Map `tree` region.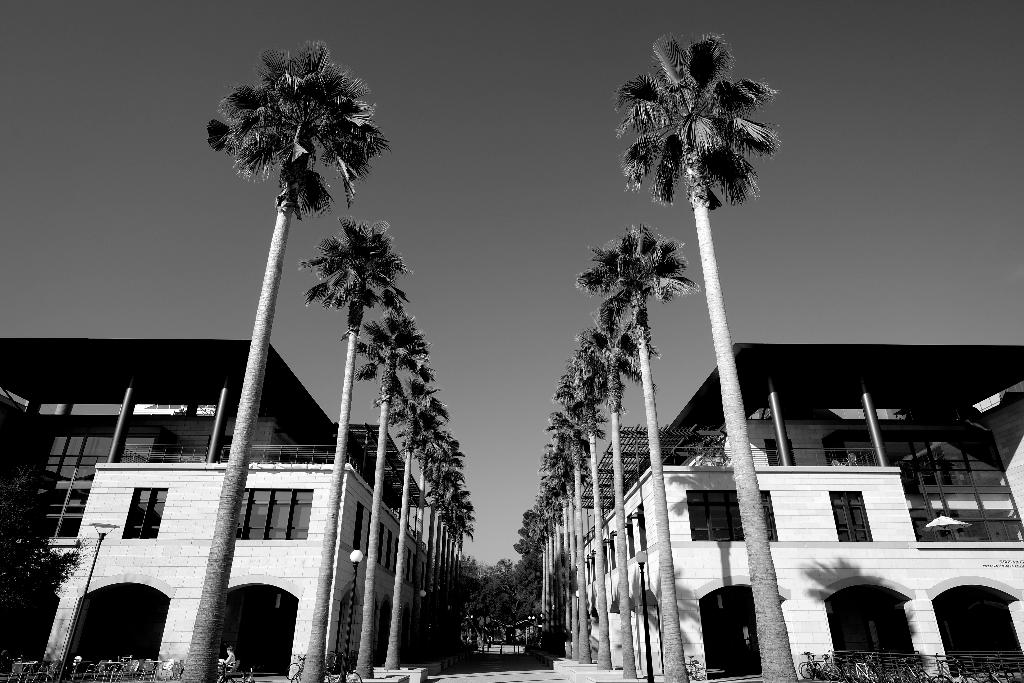
Mapped to detection(174, 39, 388, 682).
